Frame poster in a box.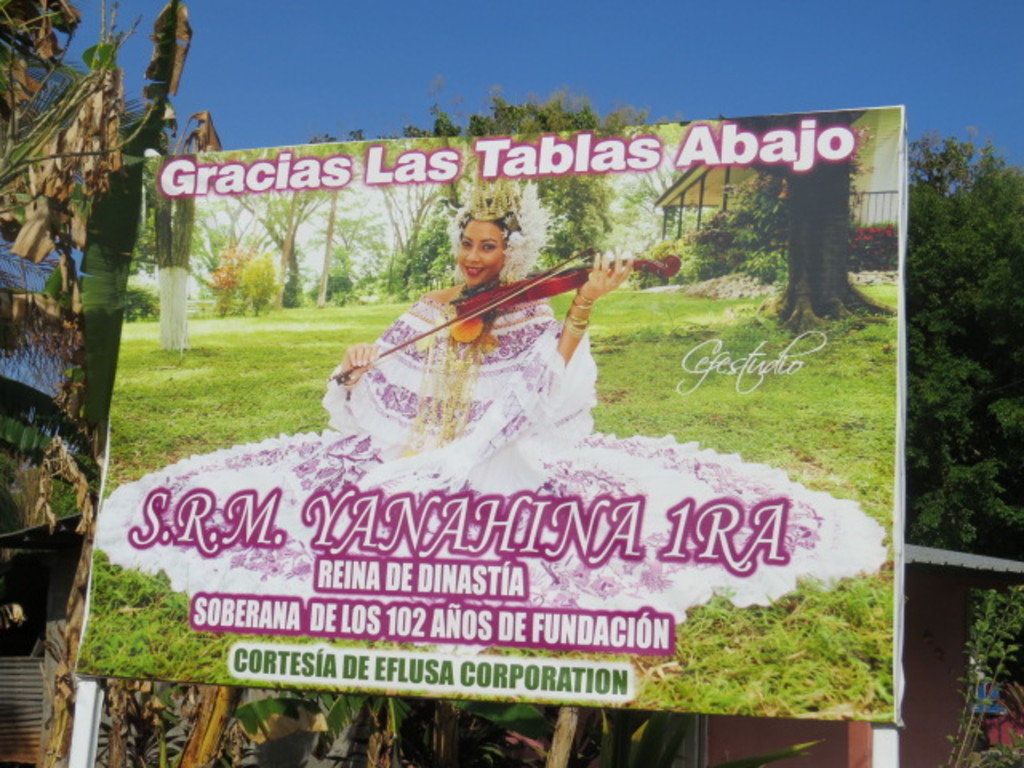
detection(85, 104, 910, 717).
